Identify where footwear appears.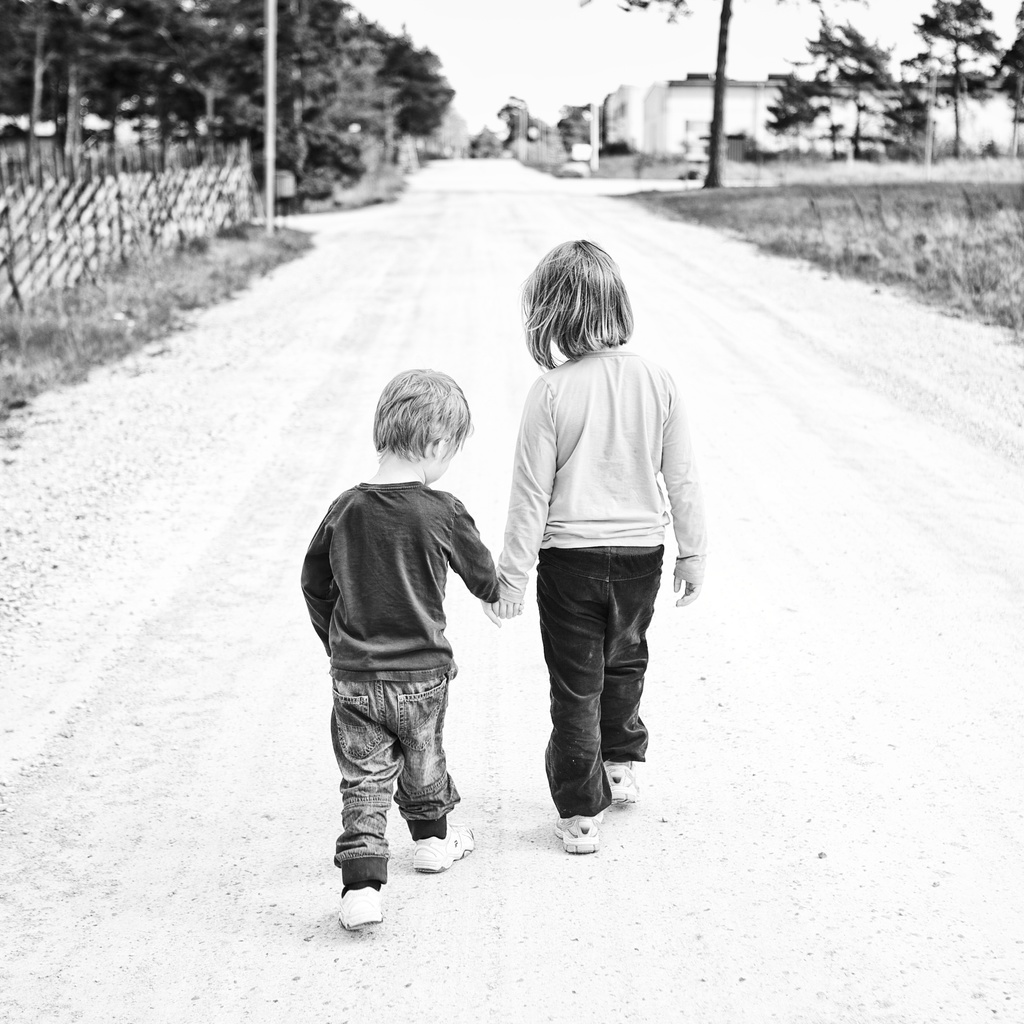
Appears at (553, 808, 600, 848).
